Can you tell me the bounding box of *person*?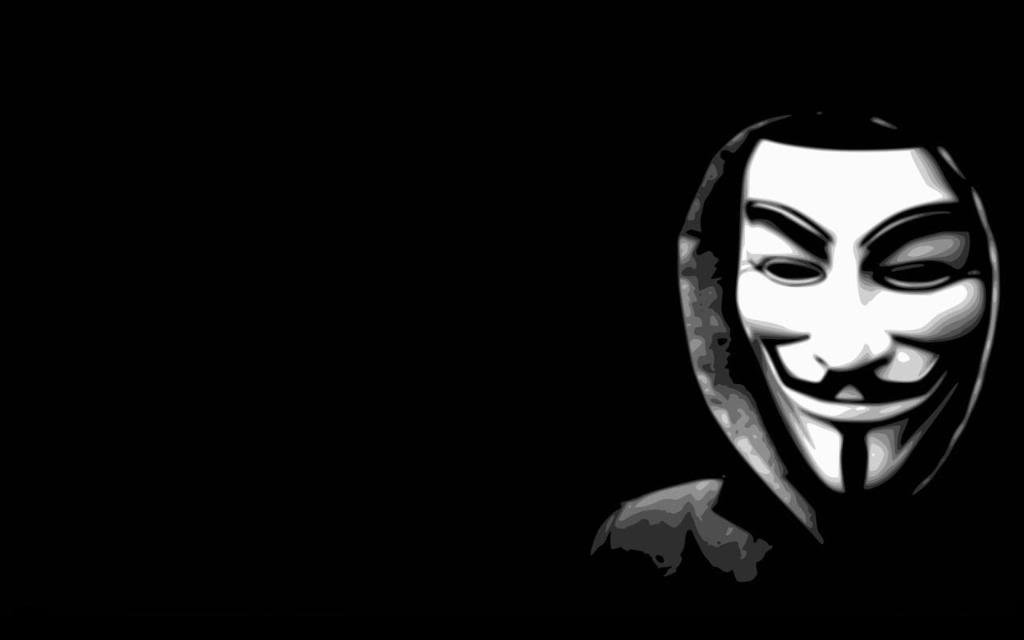
597,96,1023,639.
